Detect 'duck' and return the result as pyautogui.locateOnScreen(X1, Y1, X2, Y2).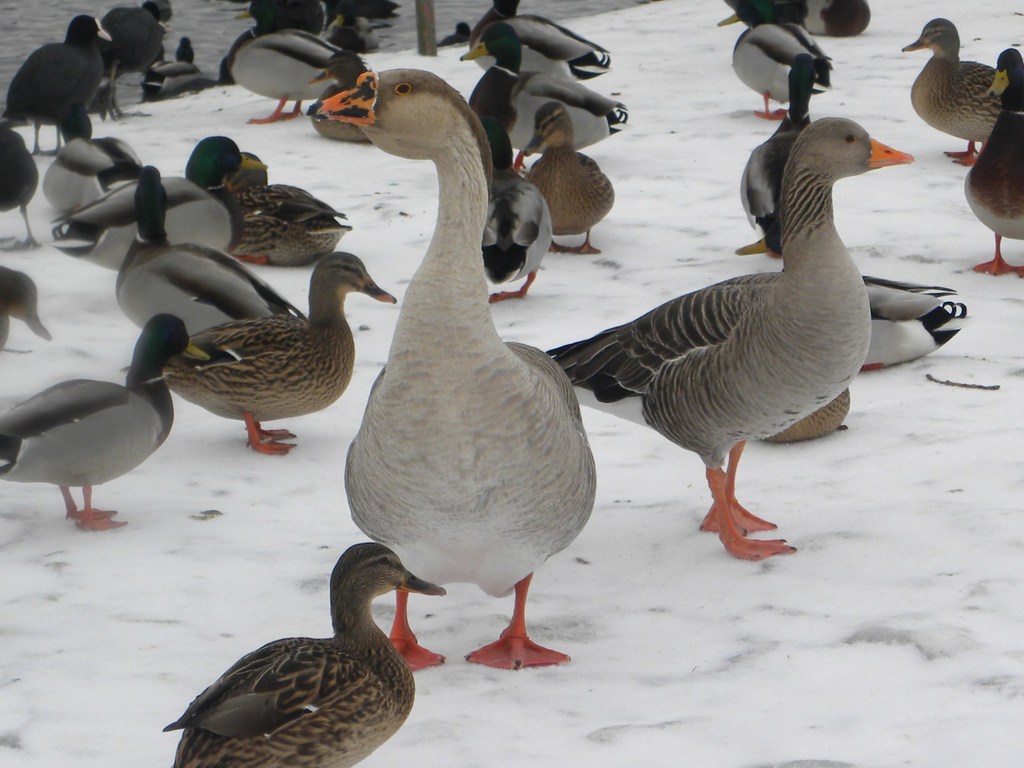
pyautogui.locateOnScreen(853, 266, 967, 387).
